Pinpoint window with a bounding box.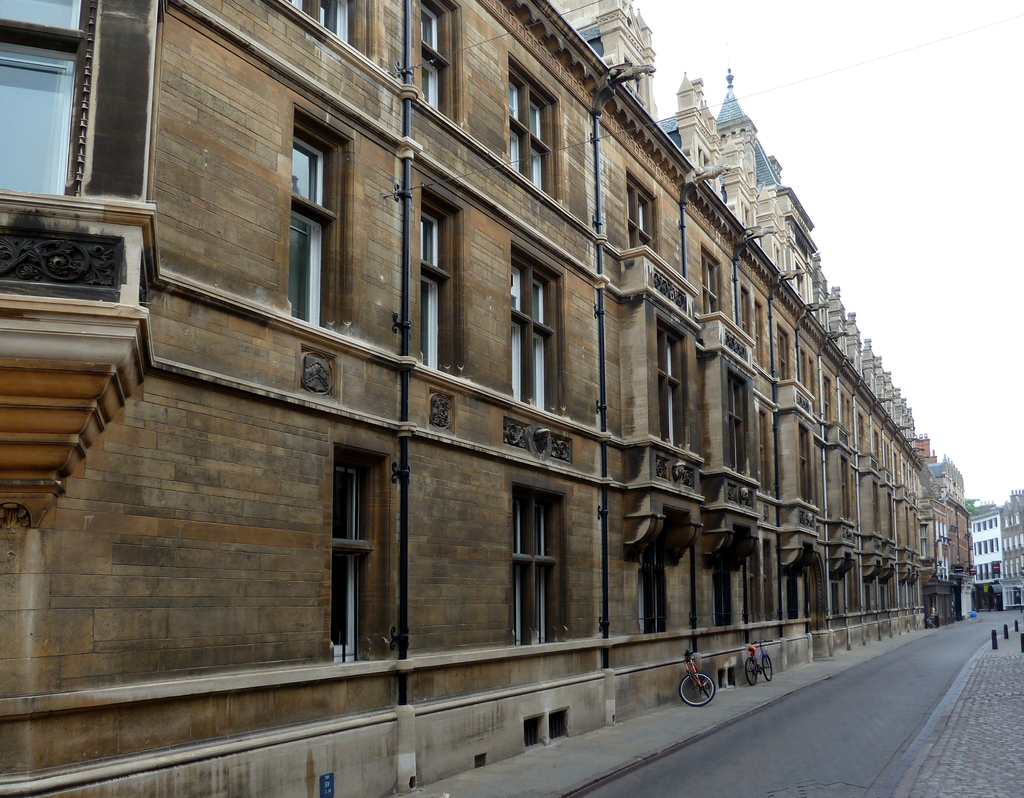
(511, 51, 568, 207).
